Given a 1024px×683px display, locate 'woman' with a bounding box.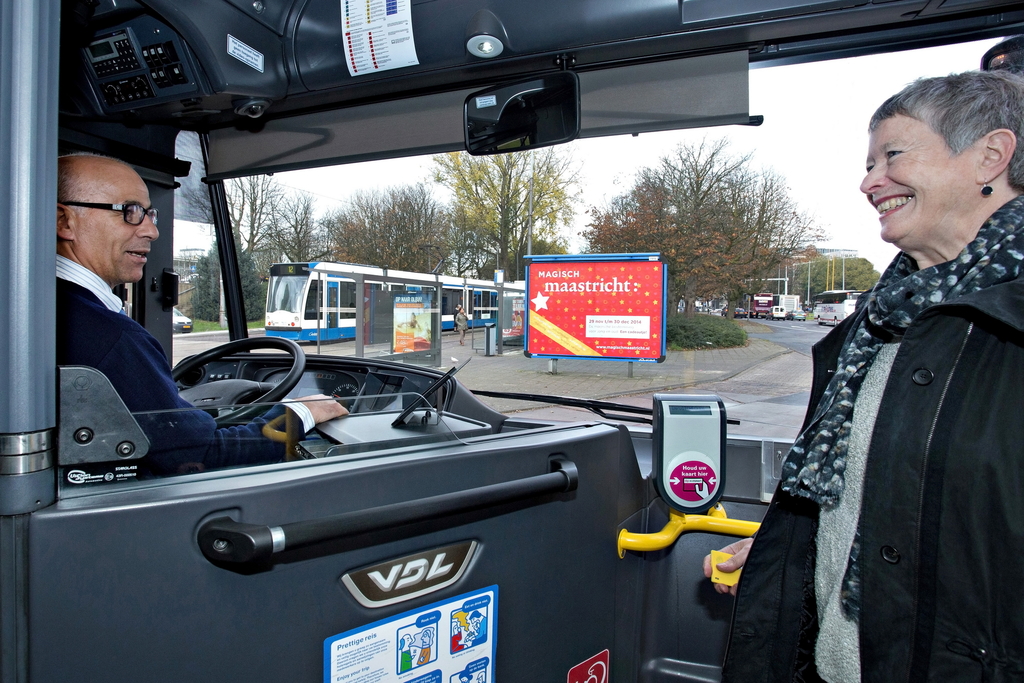
Located: Rect(454, 306, 468, 345).
